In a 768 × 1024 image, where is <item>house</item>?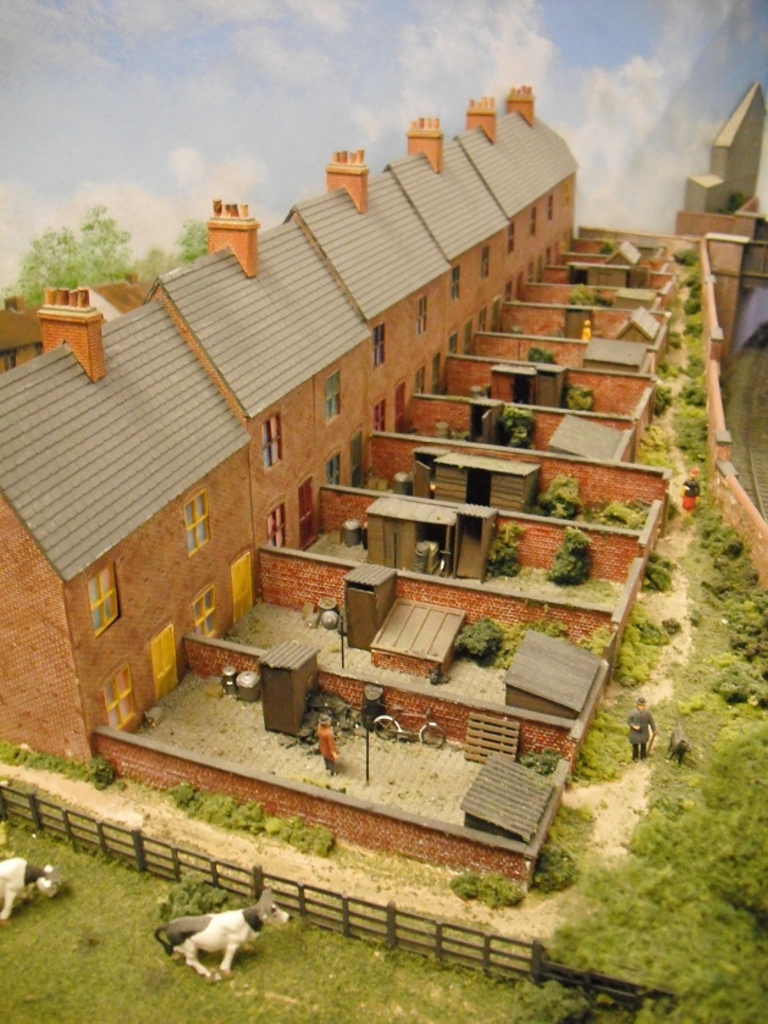
detection(382, 112, 512, 353).
